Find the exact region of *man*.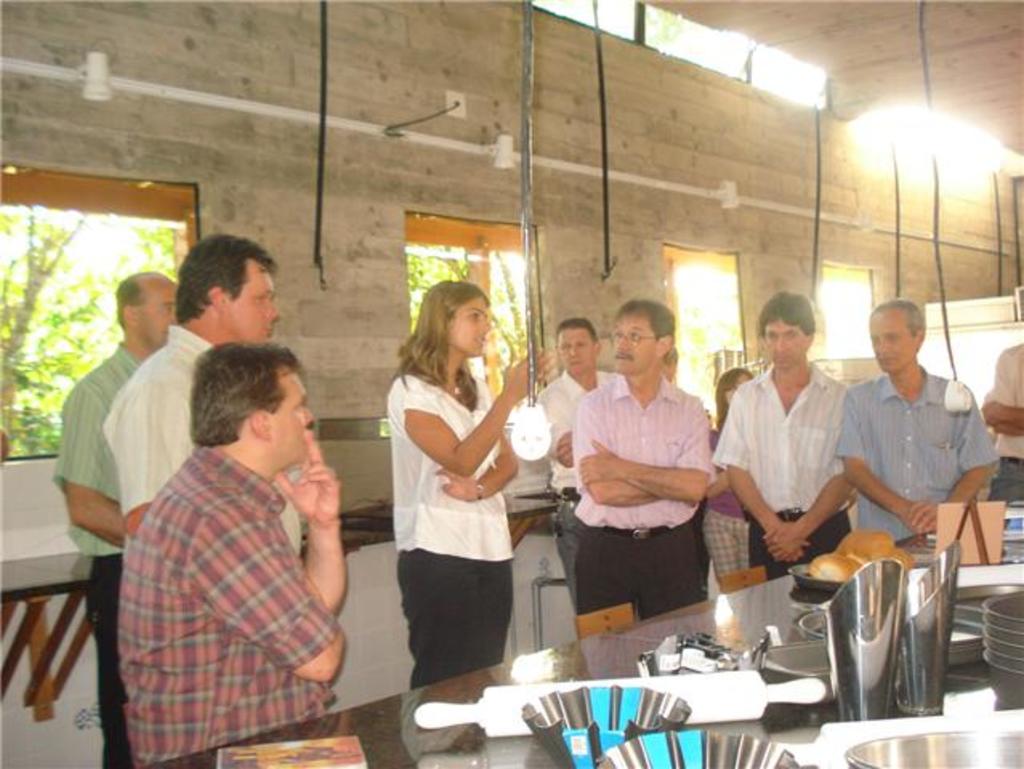
Exact region: bbox(534, 317, 617, 609).
